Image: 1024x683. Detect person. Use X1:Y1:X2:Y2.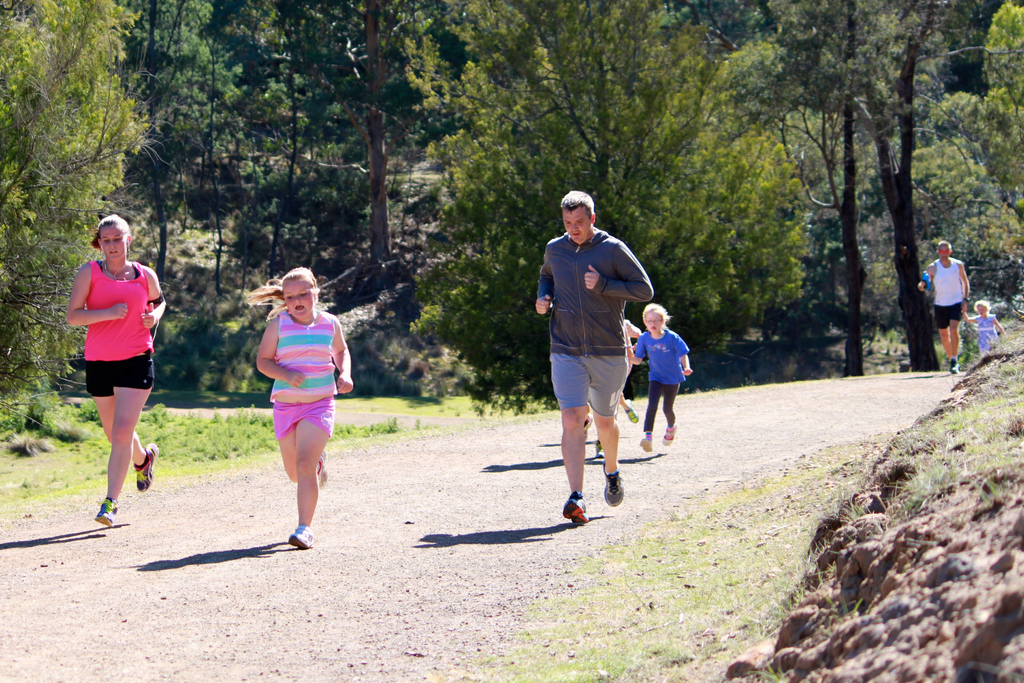
913:241:972:372.
